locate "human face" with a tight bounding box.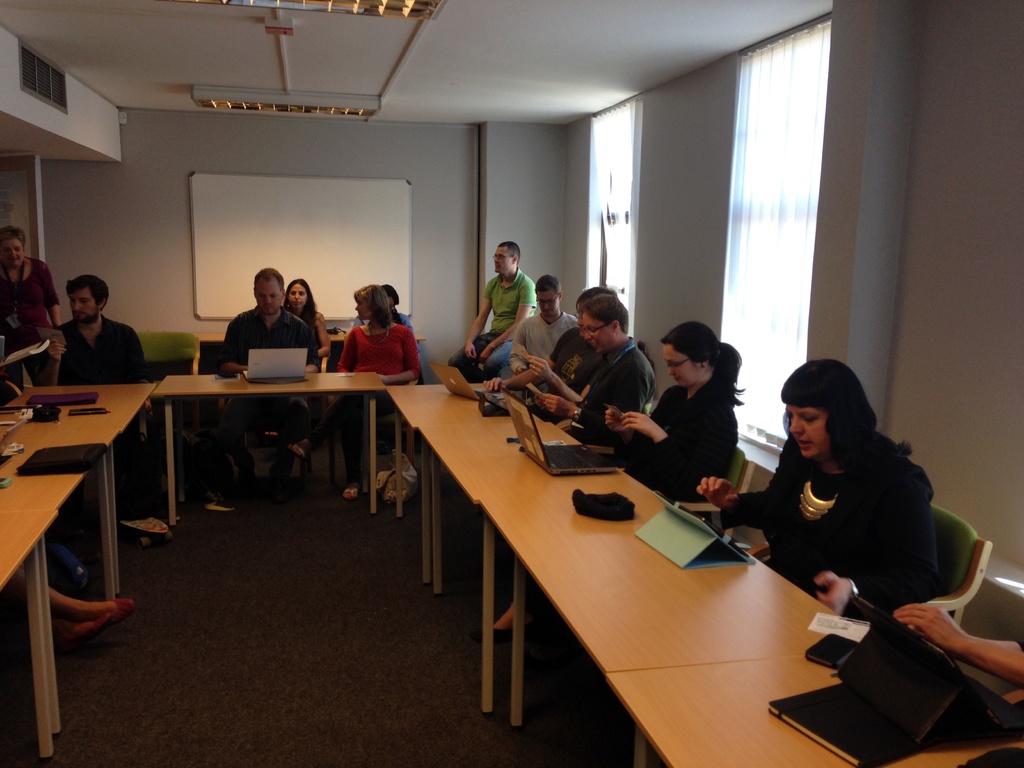
(x1=253, y1=278, x2=282, y2=311).
